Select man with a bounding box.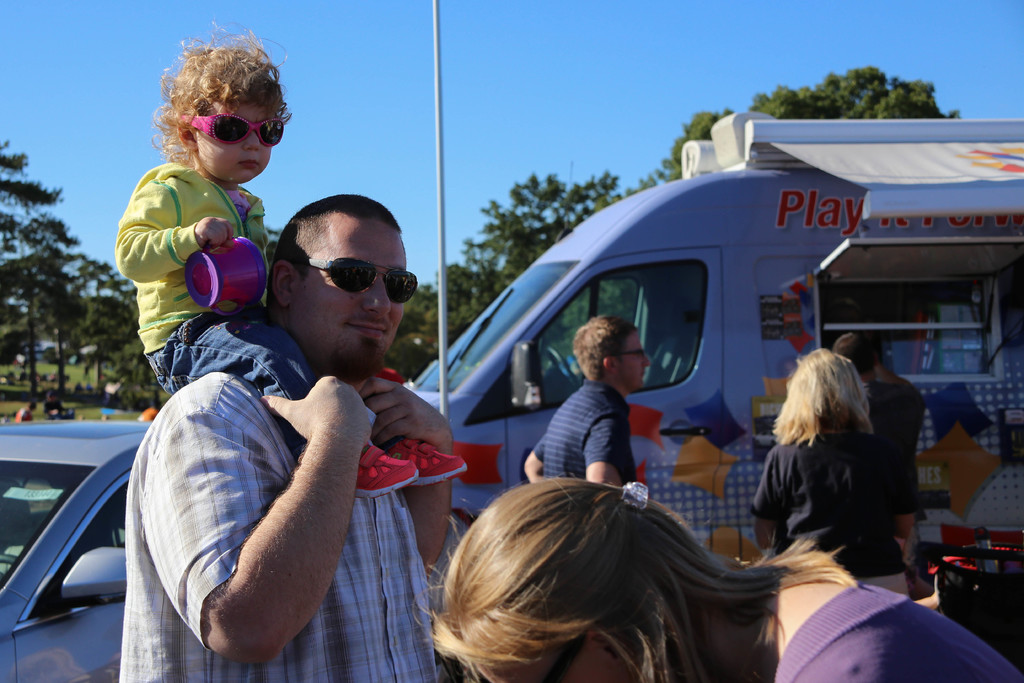
detection(860, 328, 931, 562).
